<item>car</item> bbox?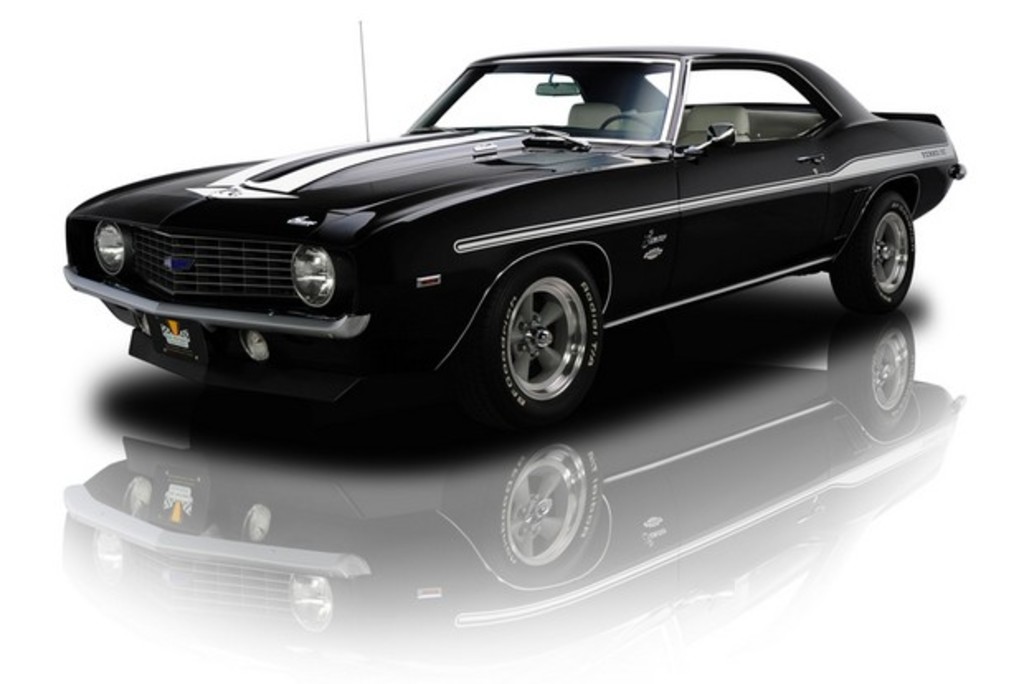
x1=59, y1=20, x2=968, y2=431
